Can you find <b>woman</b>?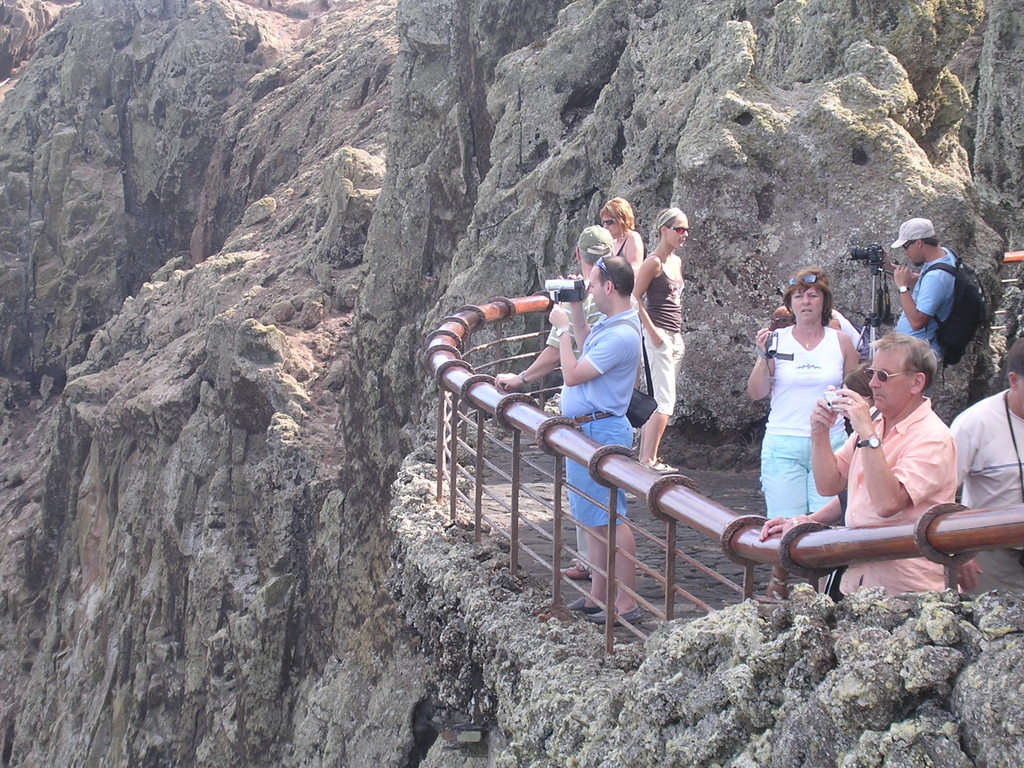
Yes, bounding box: x1=630 y1=209 x2=691 y2=475.
